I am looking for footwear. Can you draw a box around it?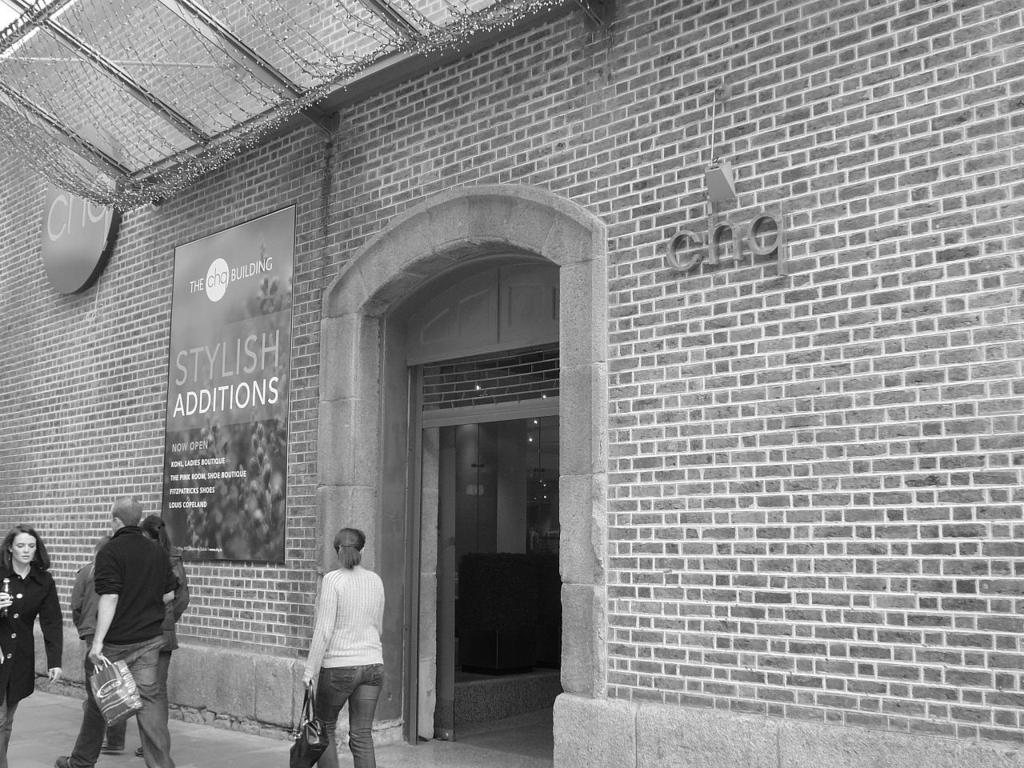
Sure, the bounding box is <box>54,752,70,767</box>.
